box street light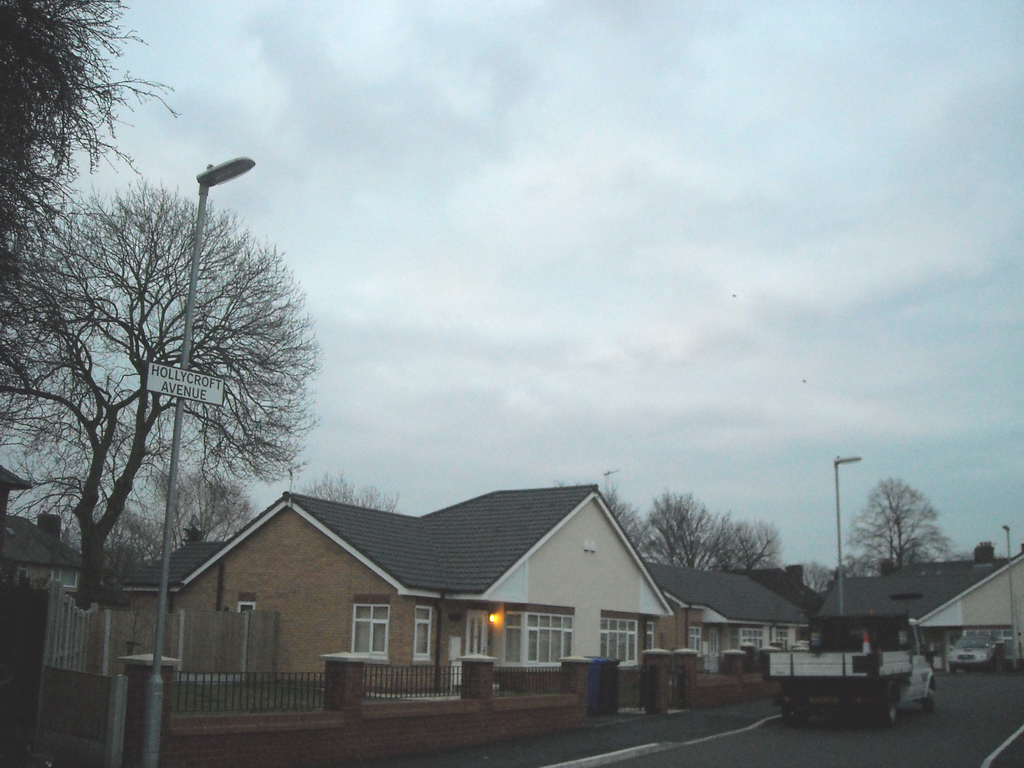
locate(830, 446, 867, 618)
